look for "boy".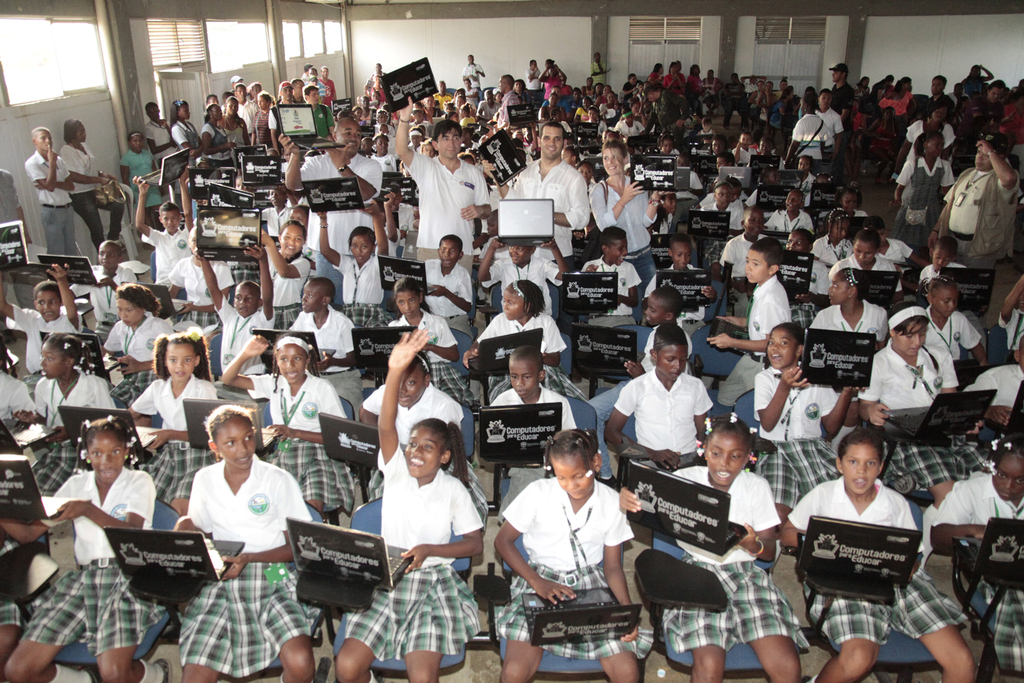
Found: 48, 238, 140, 337.
